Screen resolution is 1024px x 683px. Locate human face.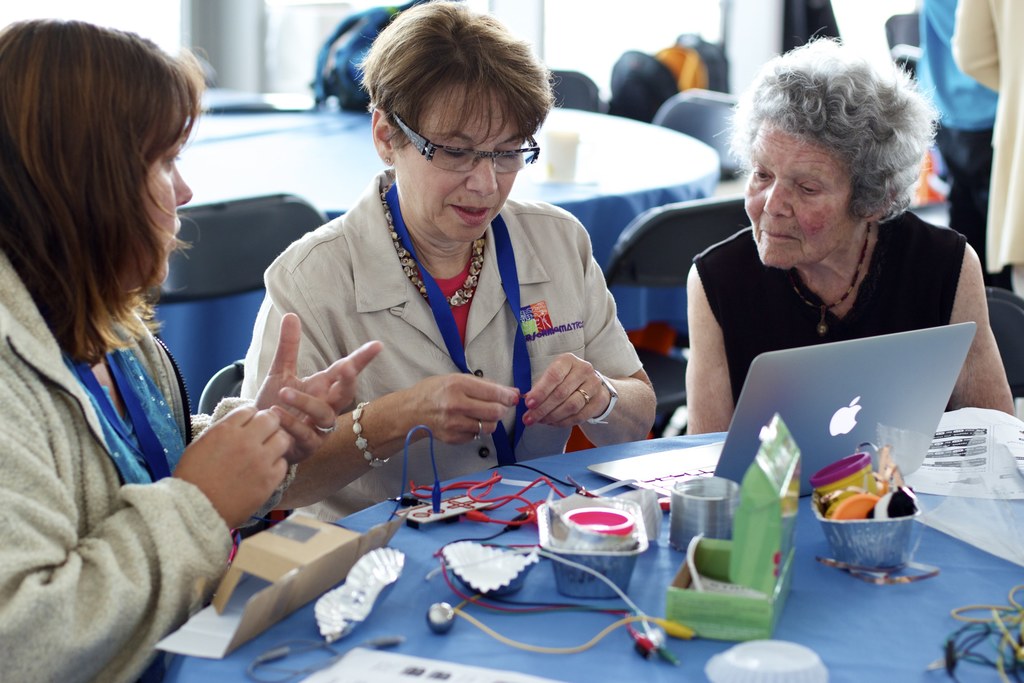
(141,126,199,278).
